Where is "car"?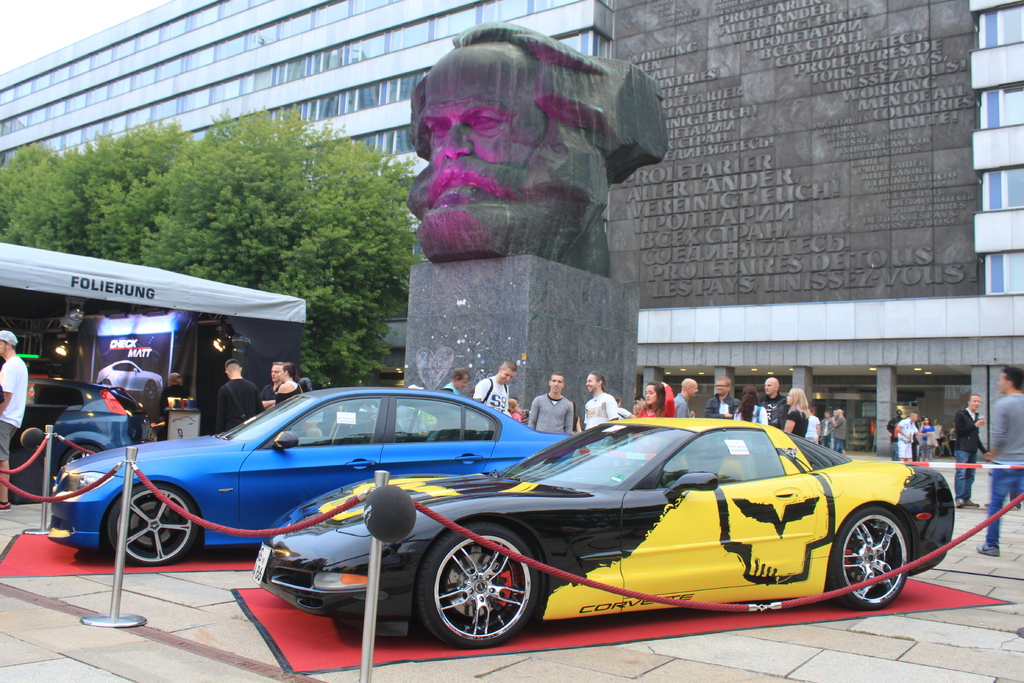
{"x1": 96, "y1": 359, "x2": 163, "y2": 407}.
